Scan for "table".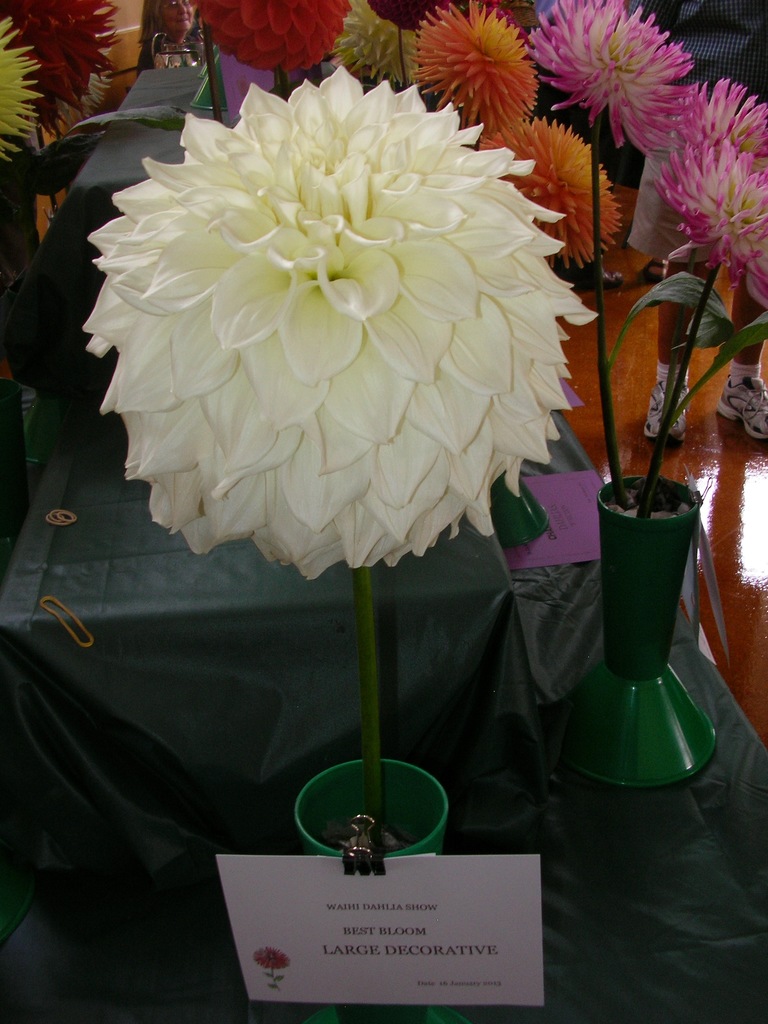
Scan result: locate(0, 328, 551, 1023).
